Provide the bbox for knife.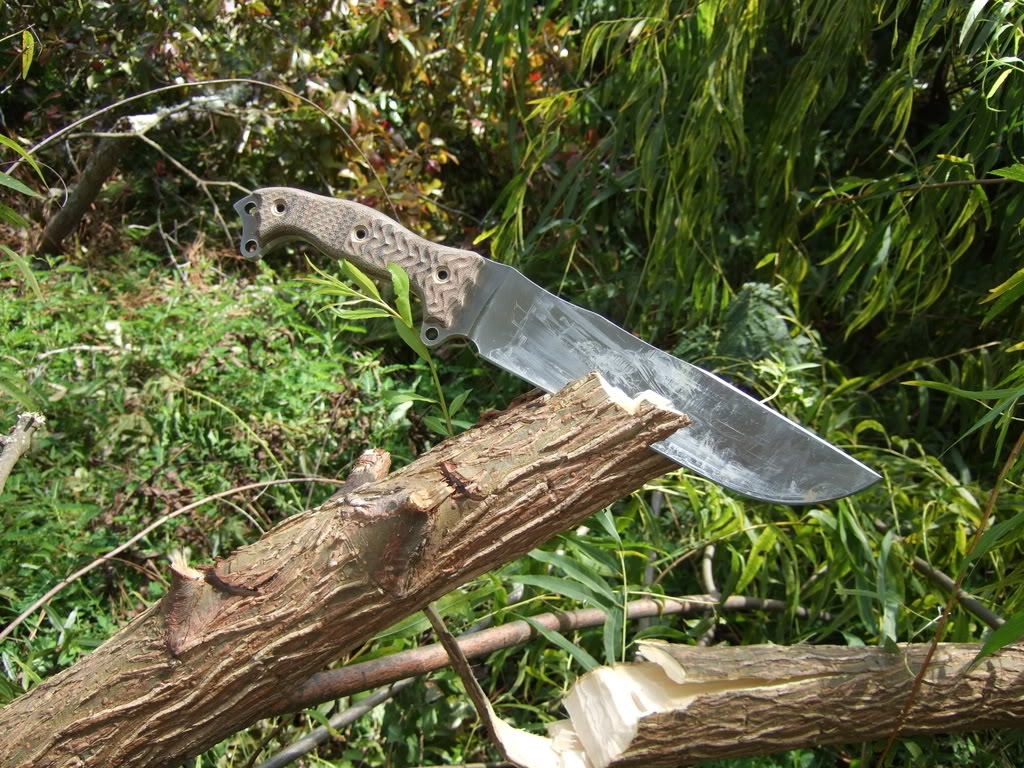
select_region(240, 182, 884, 514).
